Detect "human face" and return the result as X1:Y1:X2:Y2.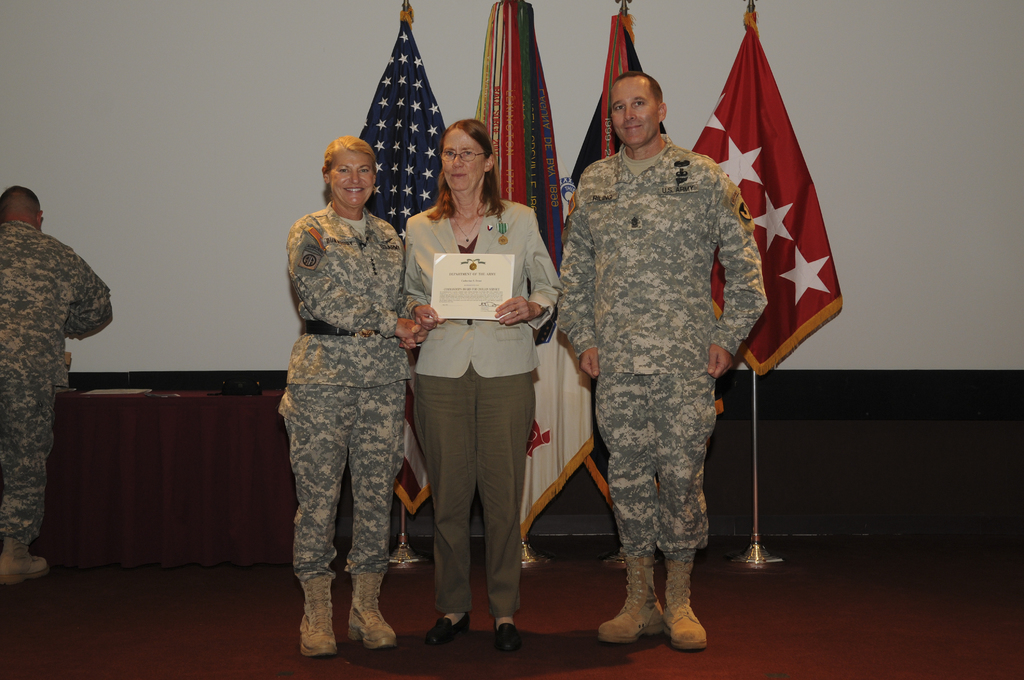
438:122:488:193.
